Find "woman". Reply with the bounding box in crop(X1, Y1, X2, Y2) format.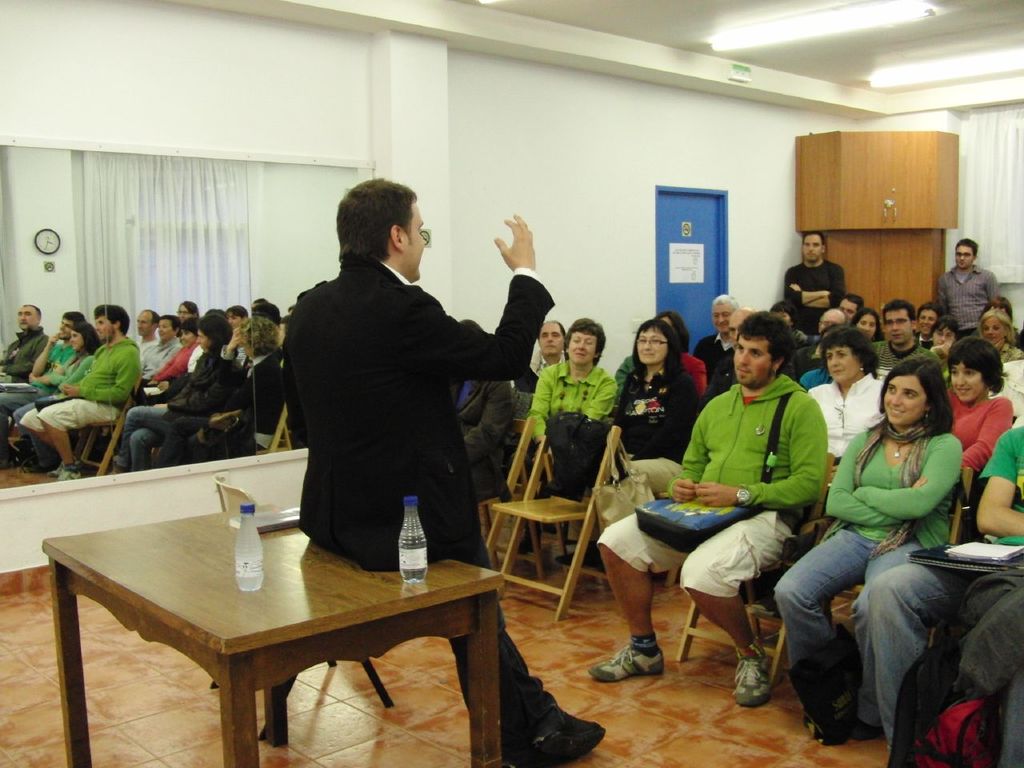
crop(774, 354, 966, 758).
